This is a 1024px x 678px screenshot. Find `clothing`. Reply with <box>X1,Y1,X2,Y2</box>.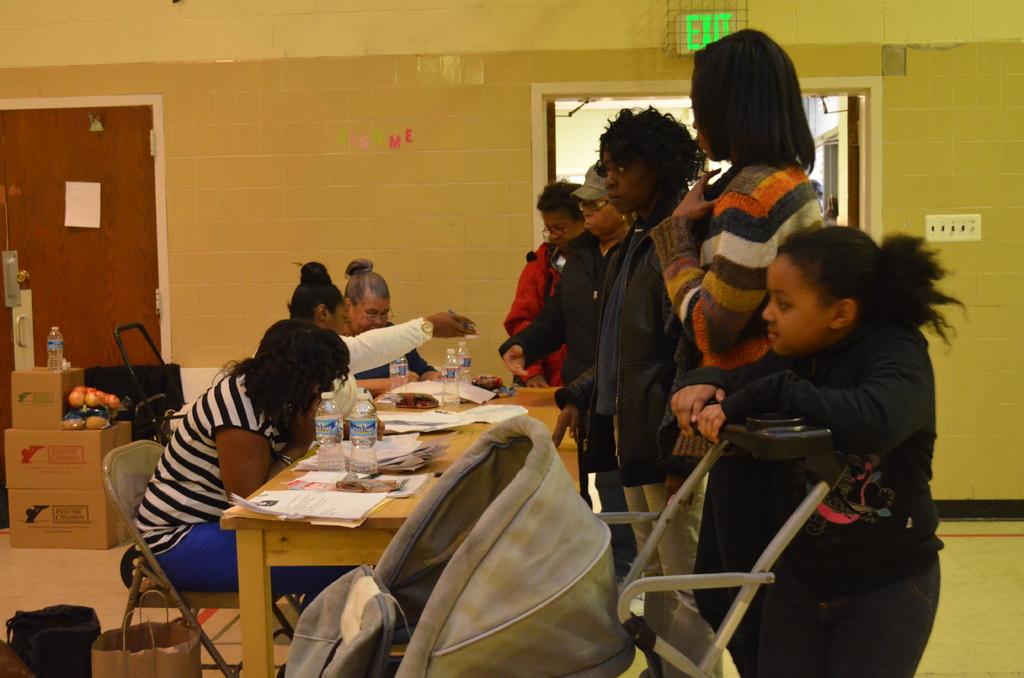
<box>354,325,434,400</box>.
